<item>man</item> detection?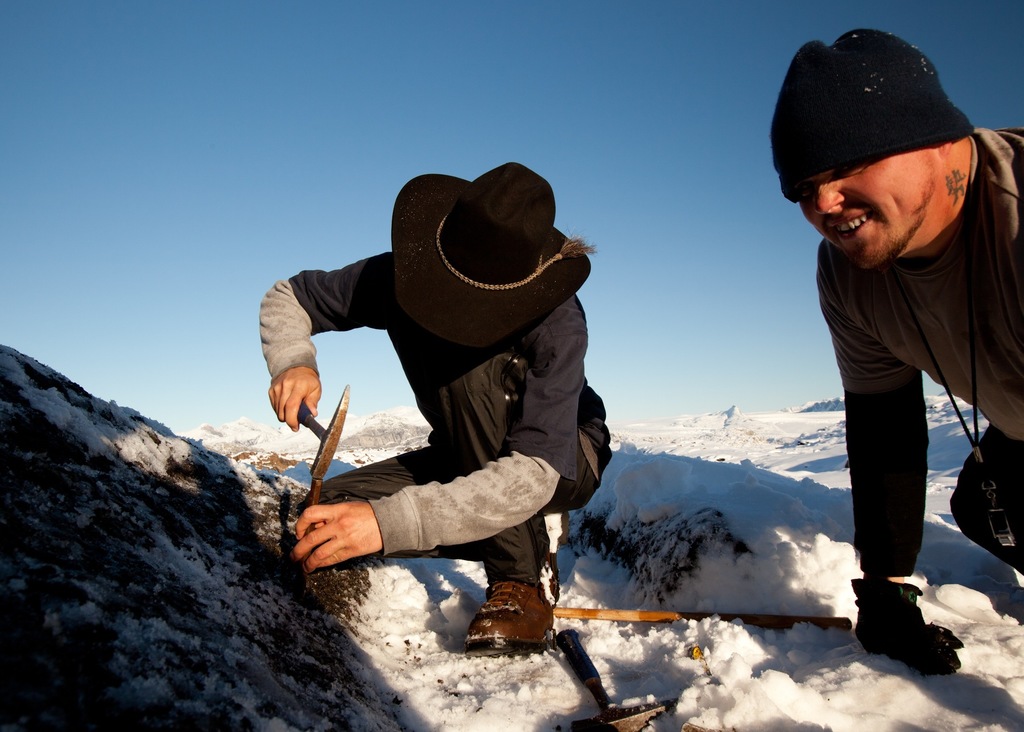
box=[784, 29, 1021, 680]
